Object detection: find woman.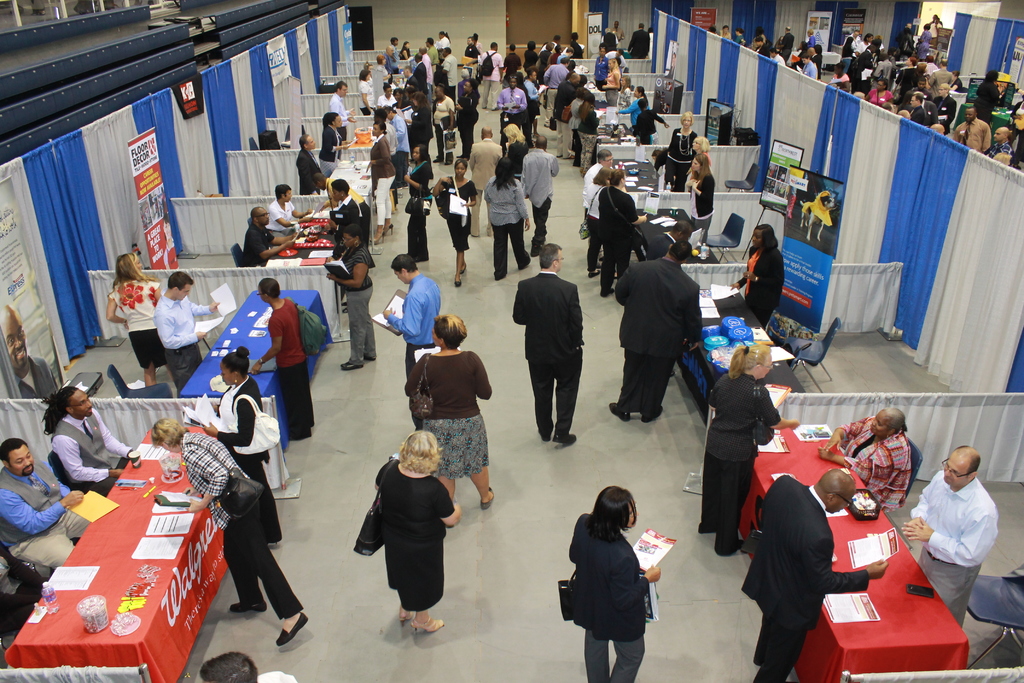
bbox=[362, 120, 399, 241].
